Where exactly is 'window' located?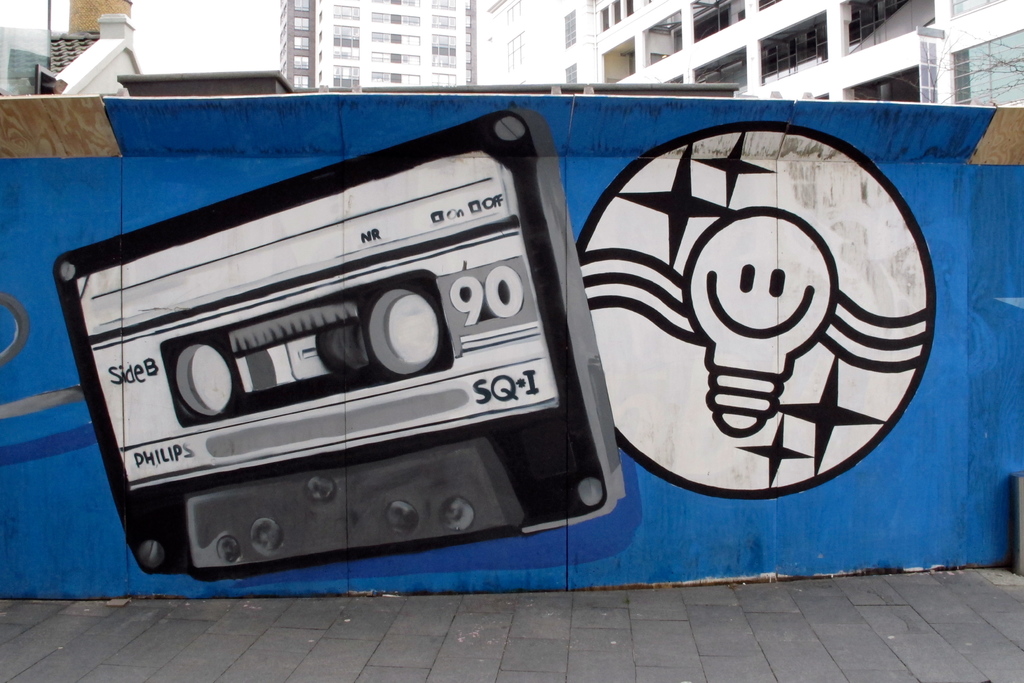
Its bounding box is bbox=(427, 0, 458, 10).
